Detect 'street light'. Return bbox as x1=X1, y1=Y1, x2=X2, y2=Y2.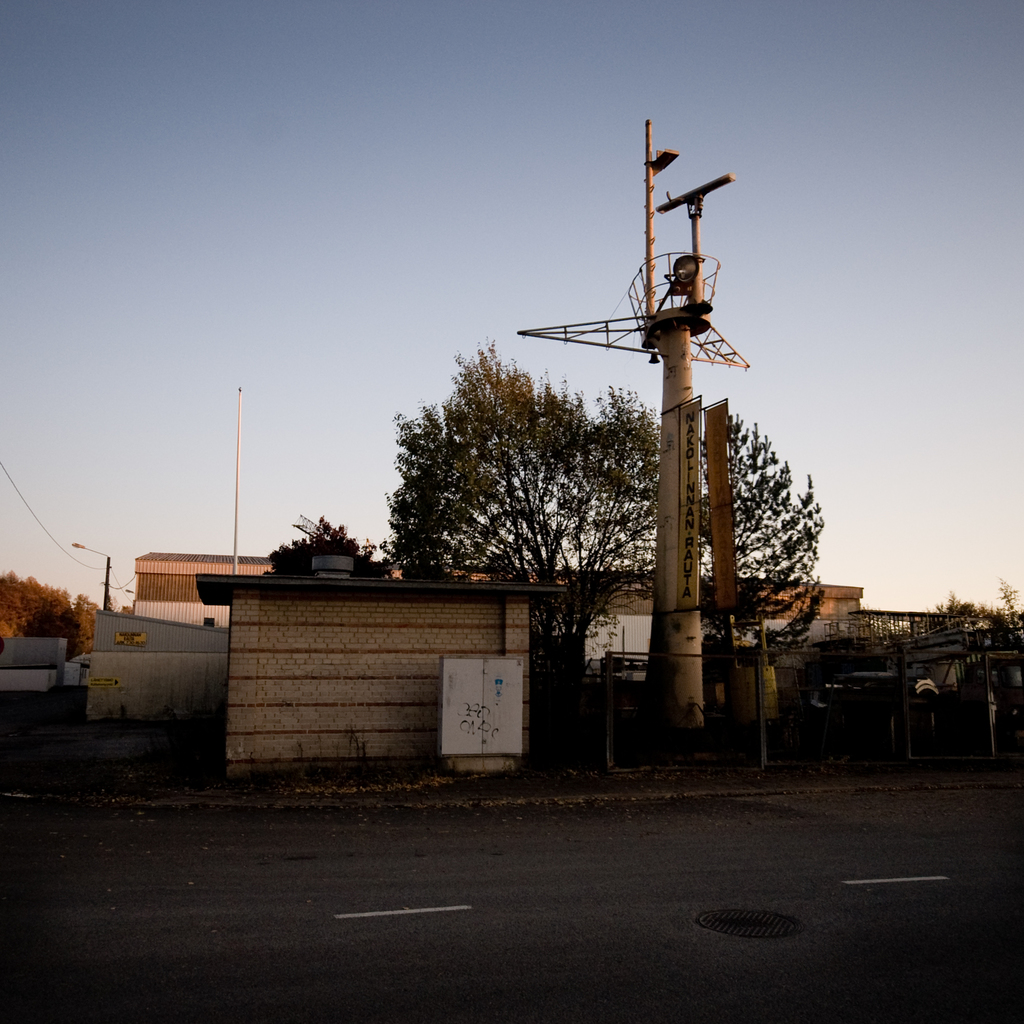
x1=77, y1=543, x2=111, y2=609.
